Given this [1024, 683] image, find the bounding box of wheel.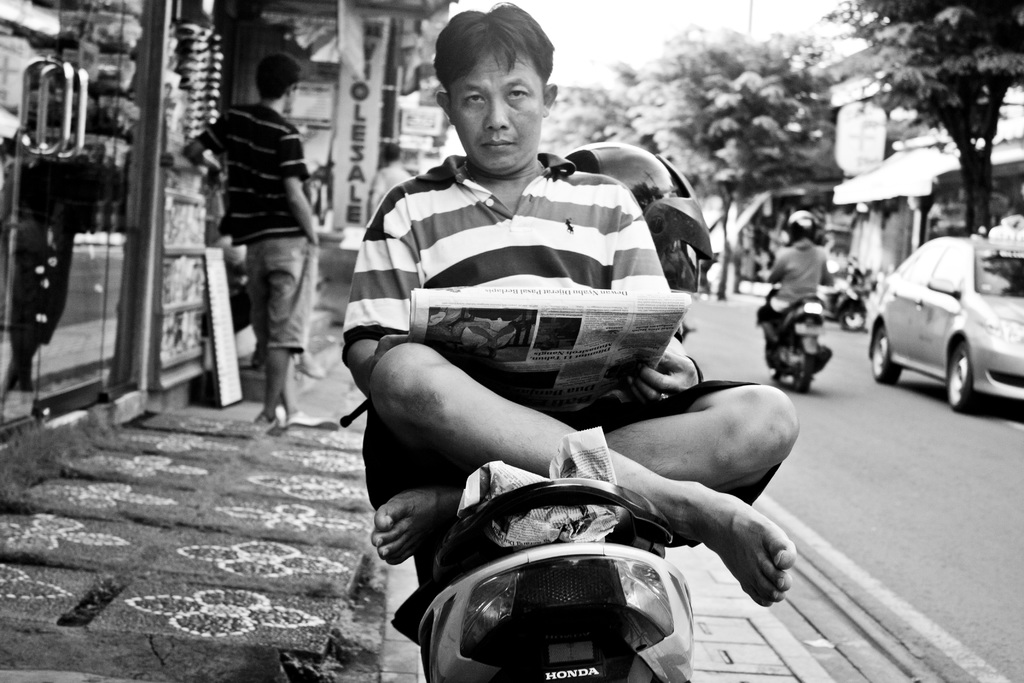
detection(942, 336, 975, 412).
